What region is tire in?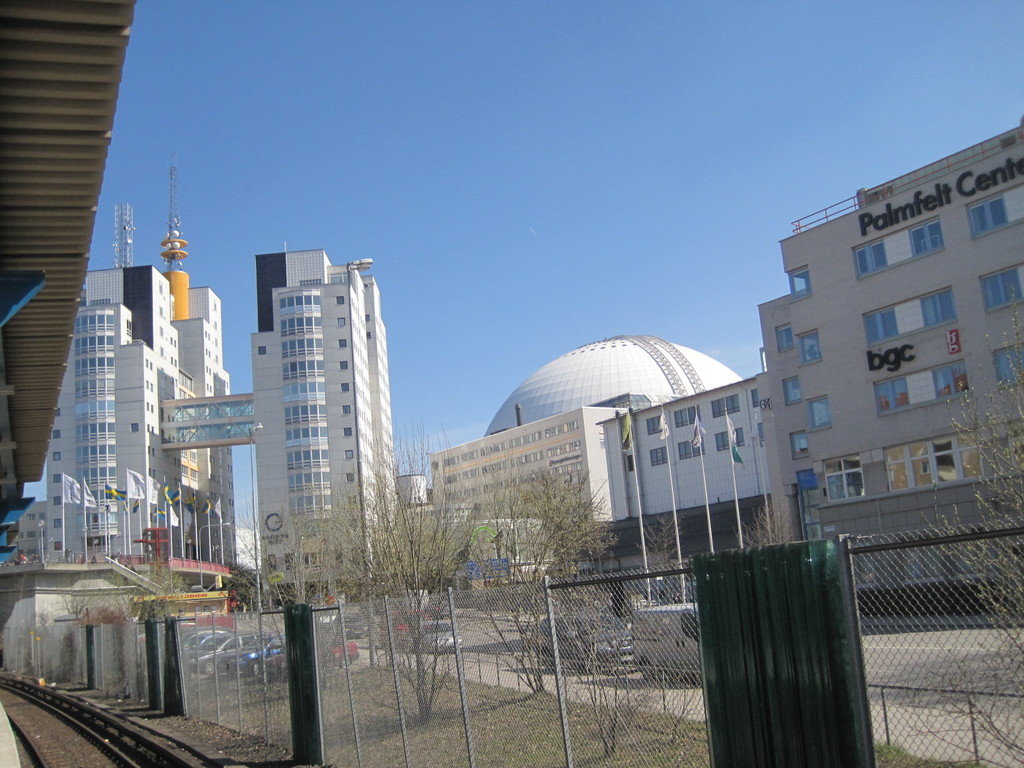
x1=204, y1=659, x2=219, y2=676.
